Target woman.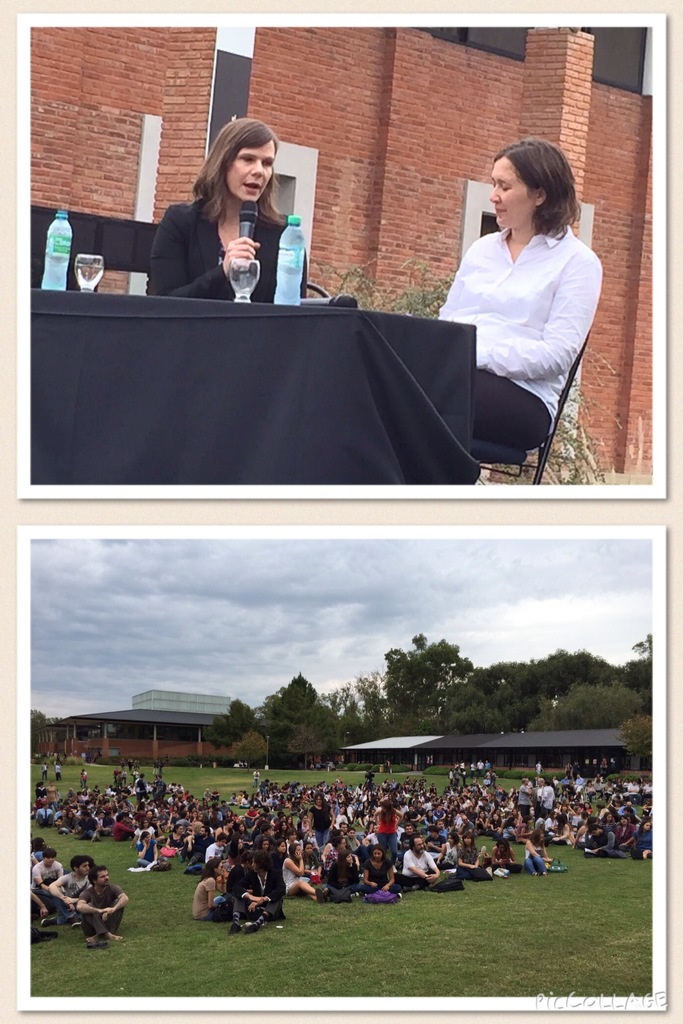
Target region: bbox=(625, 817, 654, 866).
